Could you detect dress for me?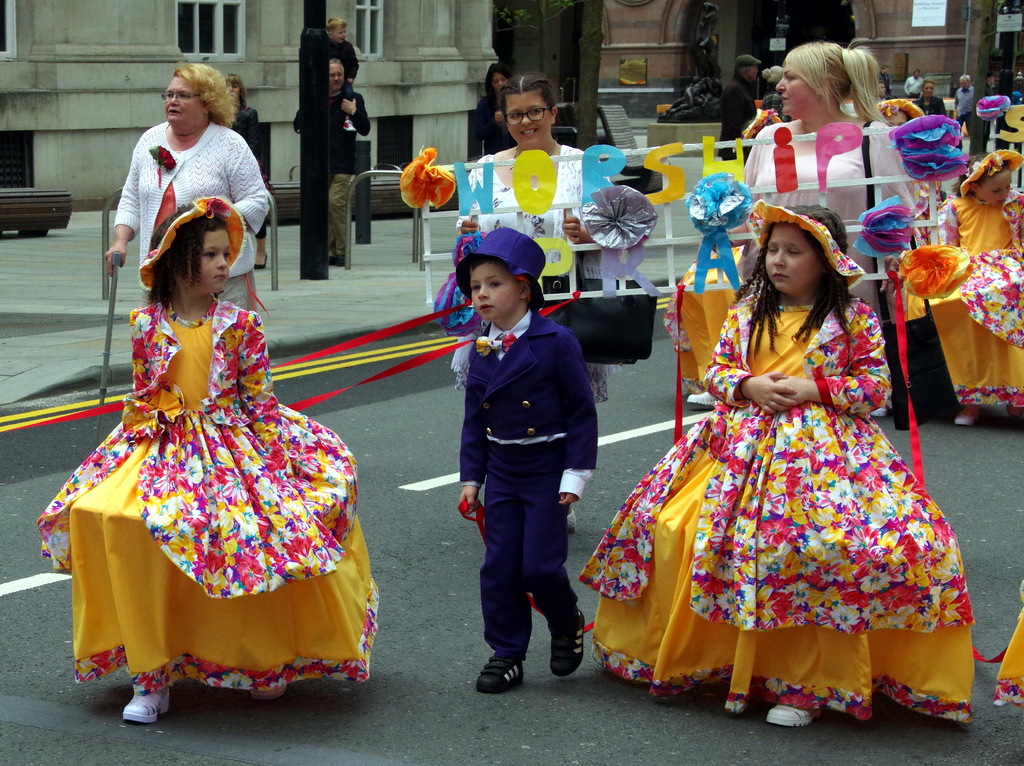
Detection result: (912,185,1023,416).
